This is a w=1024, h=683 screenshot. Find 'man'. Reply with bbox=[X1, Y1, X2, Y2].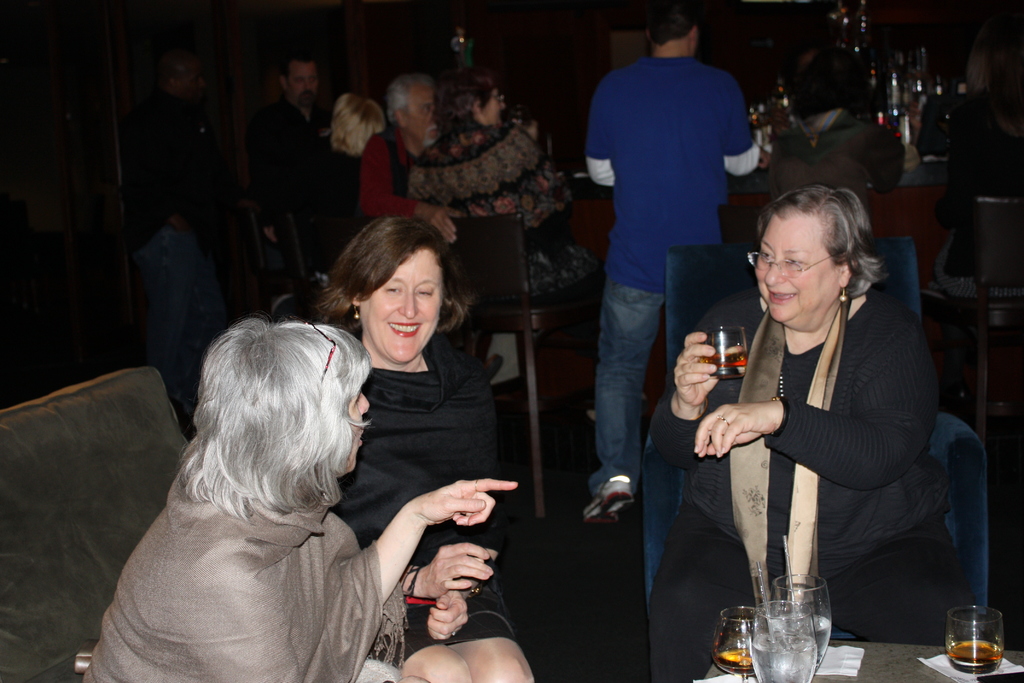
bbox=[362, 74, 502, 378].
